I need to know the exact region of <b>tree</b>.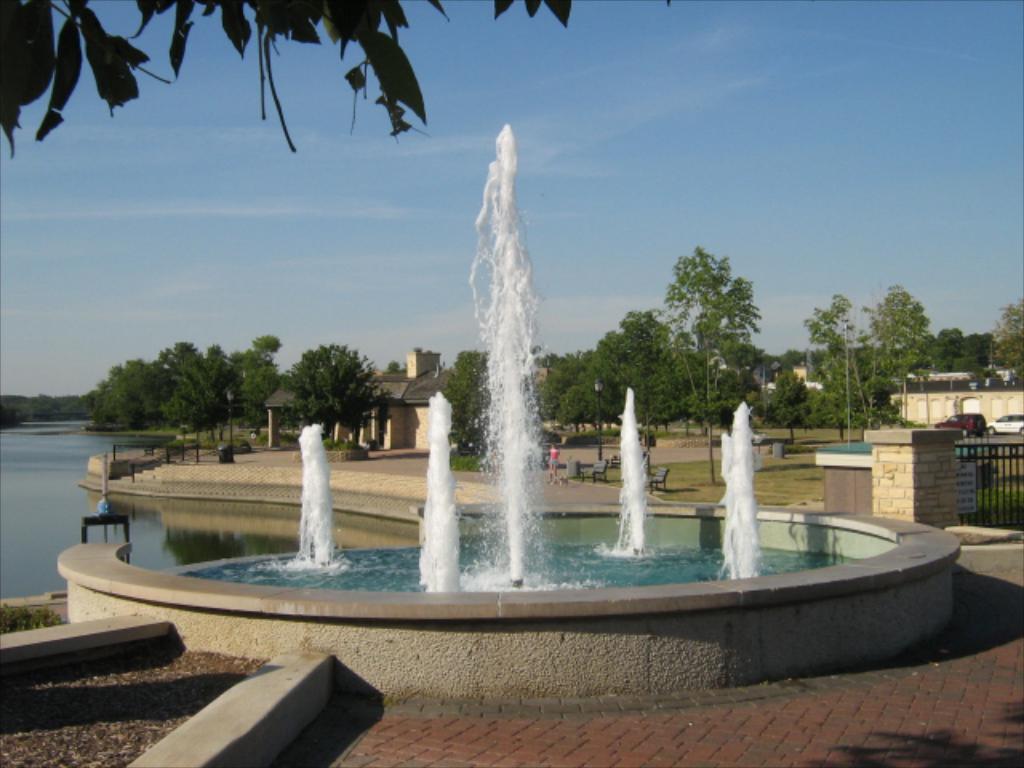
Region: locate(90, 360, 170, 435).
